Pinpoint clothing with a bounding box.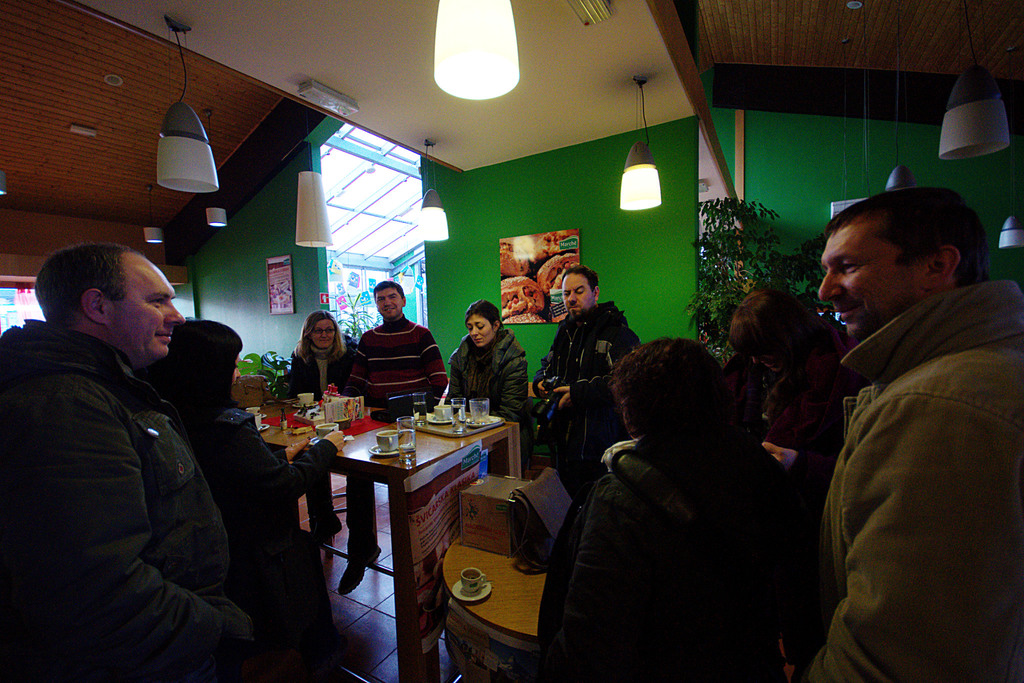
x1=271 y1=330 x2=360 y2=527.
